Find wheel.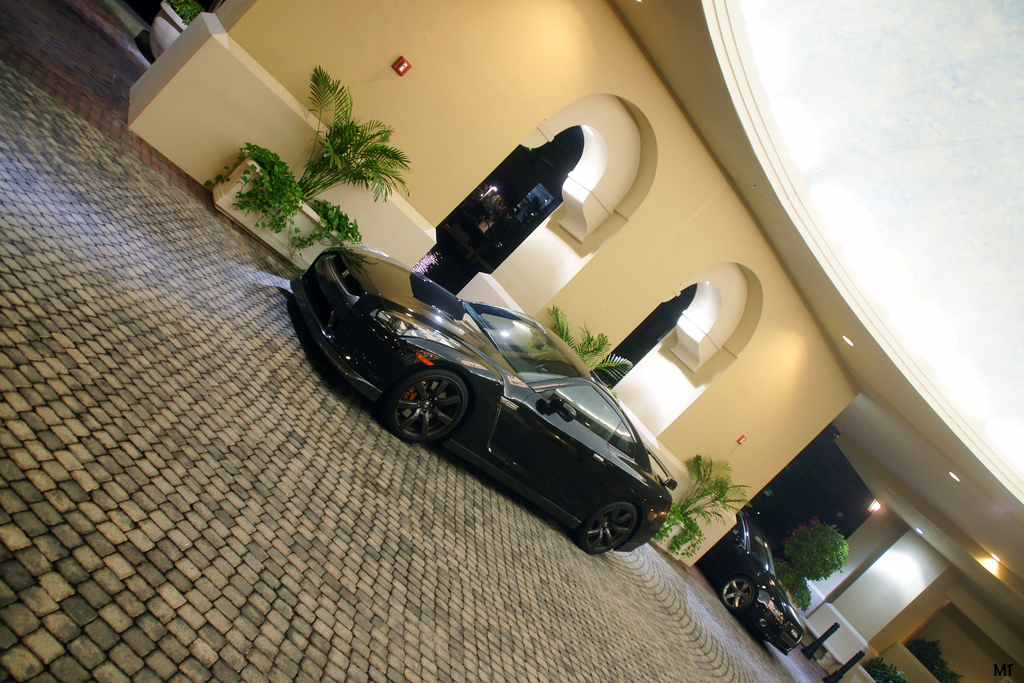
detection(722, 575, 756, 617).
